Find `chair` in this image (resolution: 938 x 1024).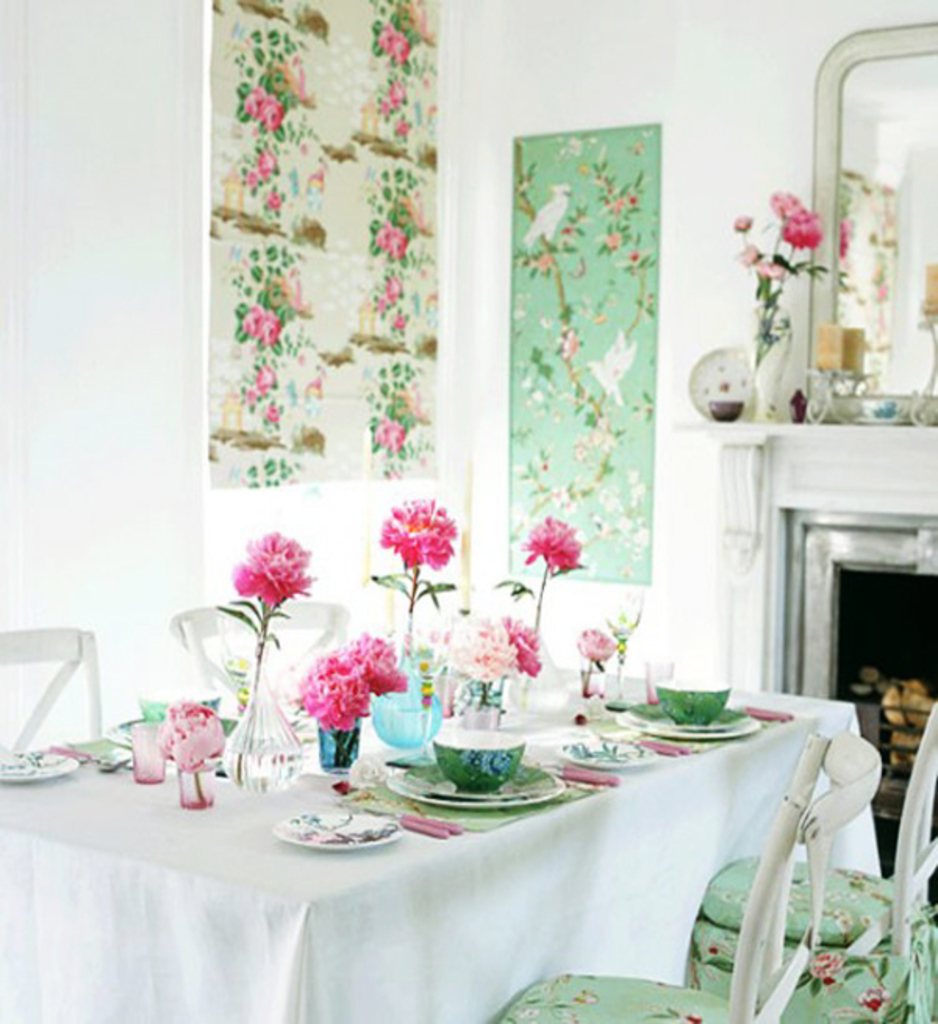
box(491, 718, 894, 1022).
